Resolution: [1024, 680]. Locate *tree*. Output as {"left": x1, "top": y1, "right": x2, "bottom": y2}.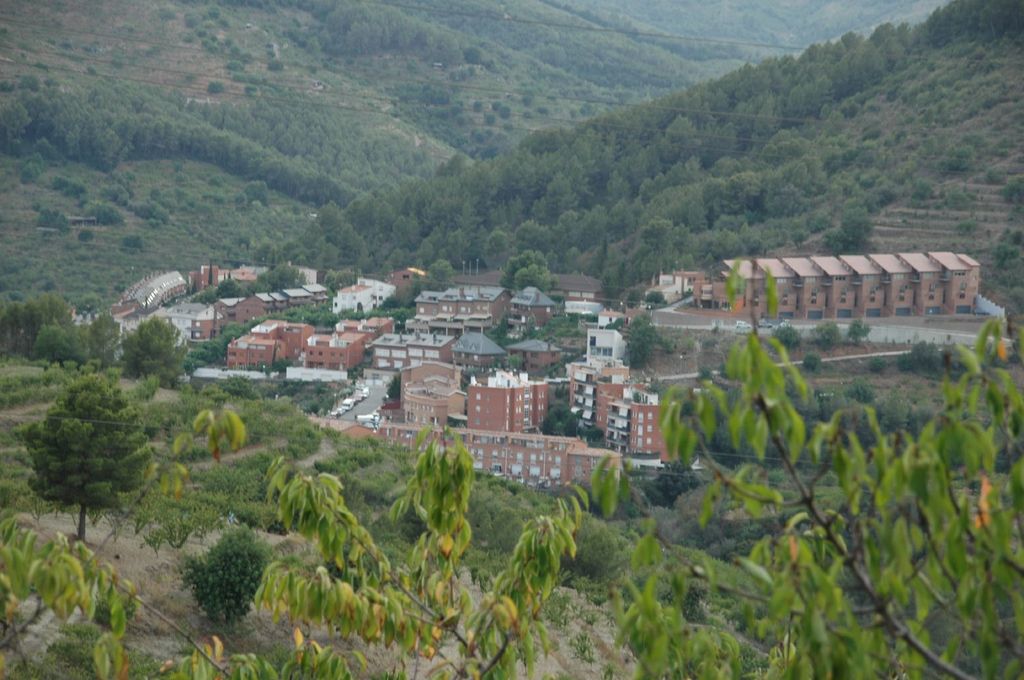
{"left": 805, "top": 353, "right": 821, "bottom": 372}.
